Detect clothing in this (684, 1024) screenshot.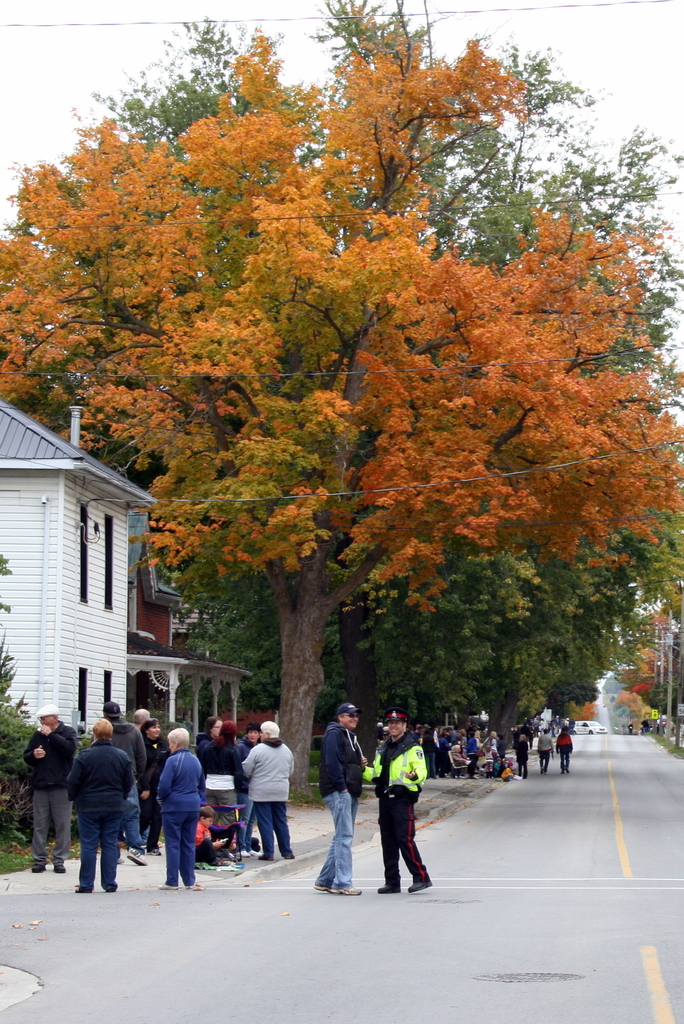
Detection: x1=63 y1=742 x2=139 y2=891.
